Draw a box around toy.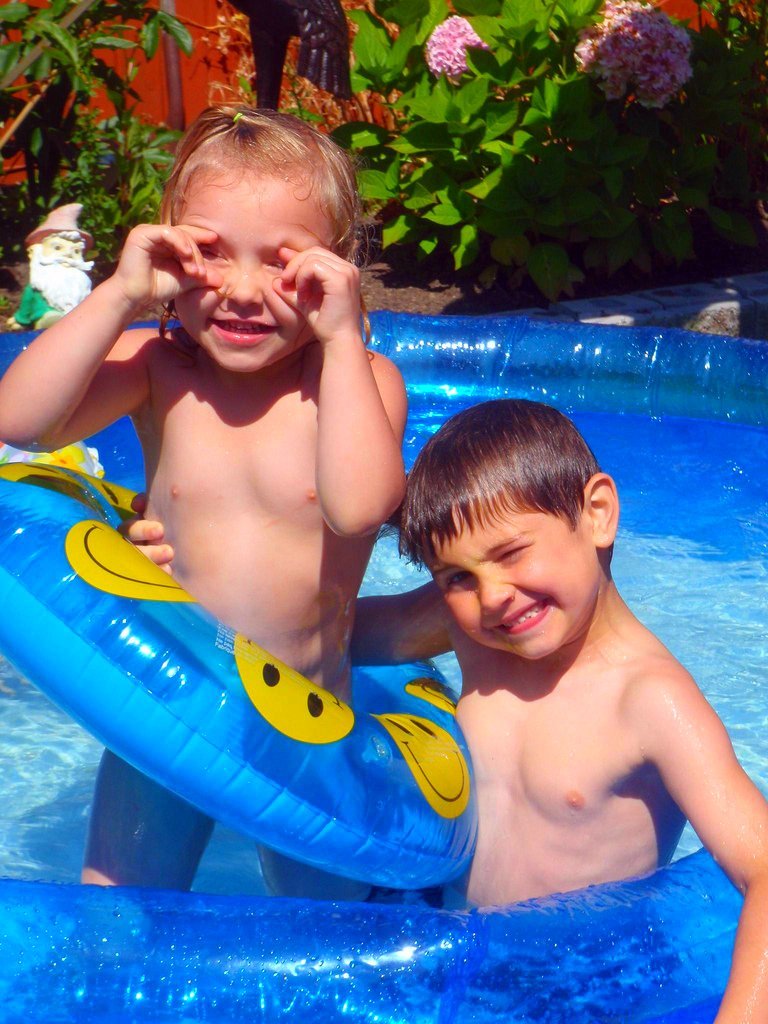
box=[0, 450, 482, 904].
